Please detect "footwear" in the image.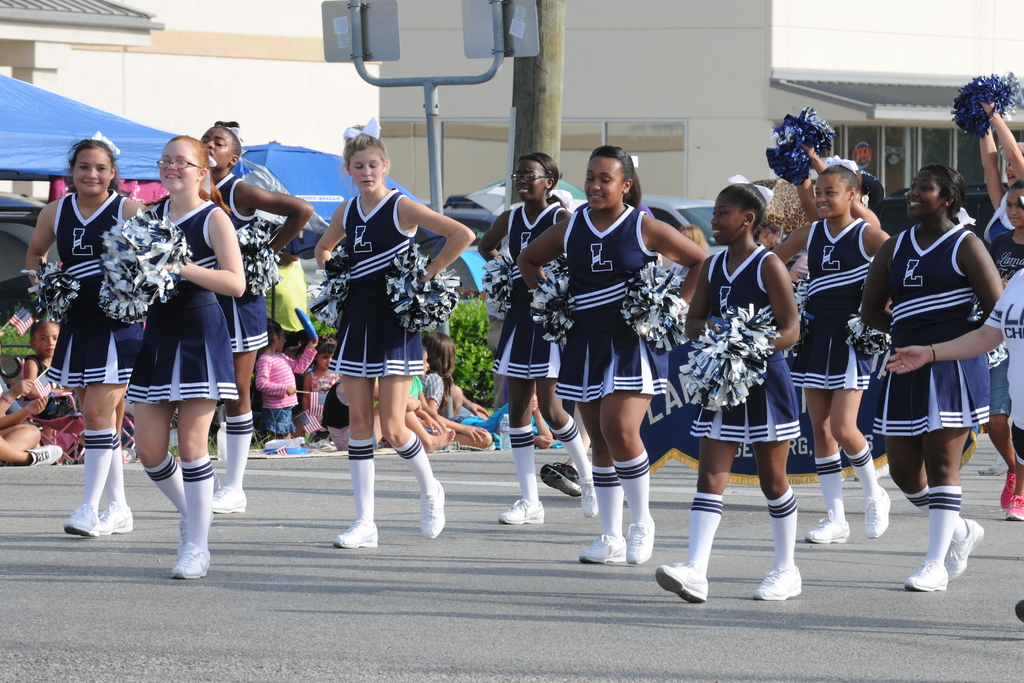
detection(122, 447, 133, 466).
